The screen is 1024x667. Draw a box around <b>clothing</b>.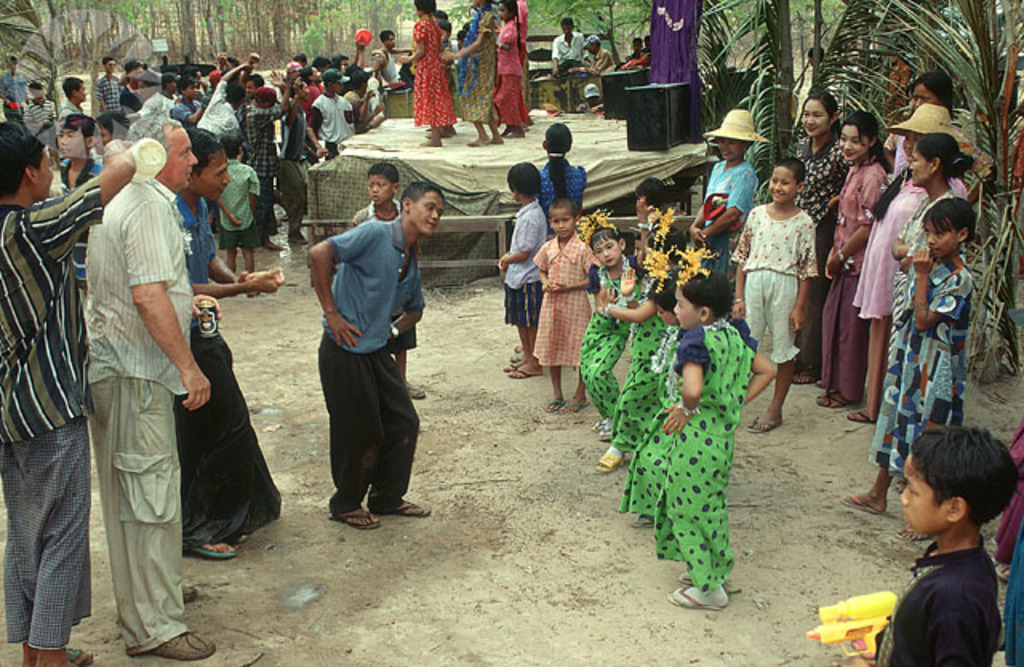
region(586, 46, 618, 102).
